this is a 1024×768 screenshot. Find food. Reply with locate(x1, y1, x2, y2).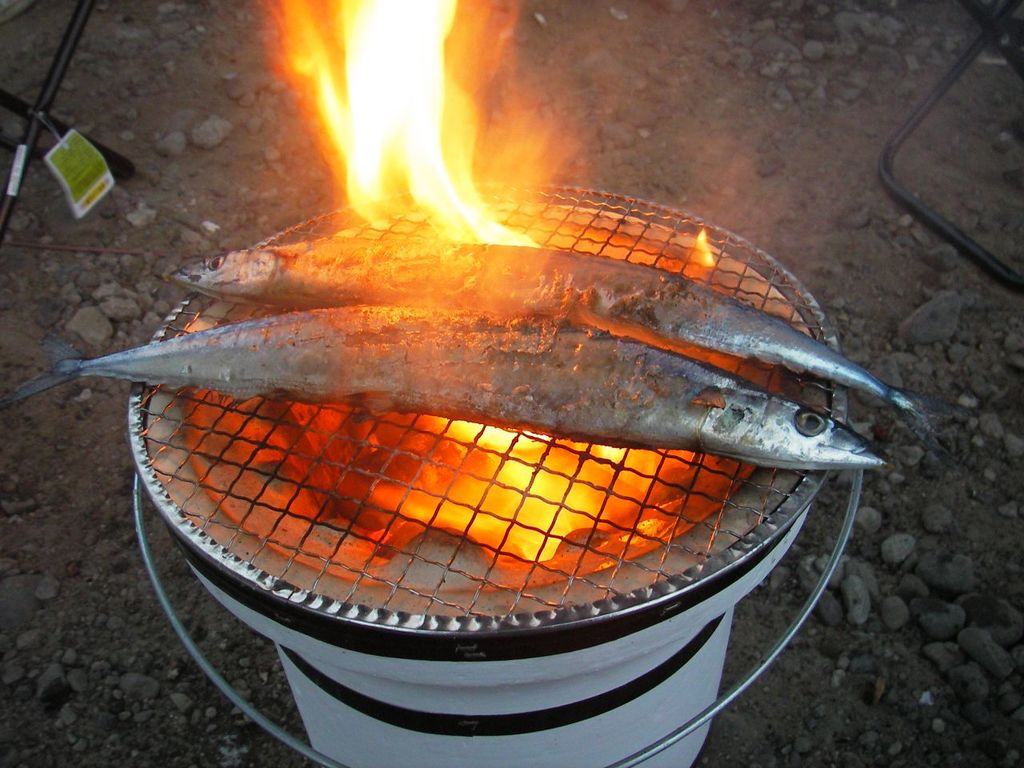
locate(9, 312, 893, 470).
